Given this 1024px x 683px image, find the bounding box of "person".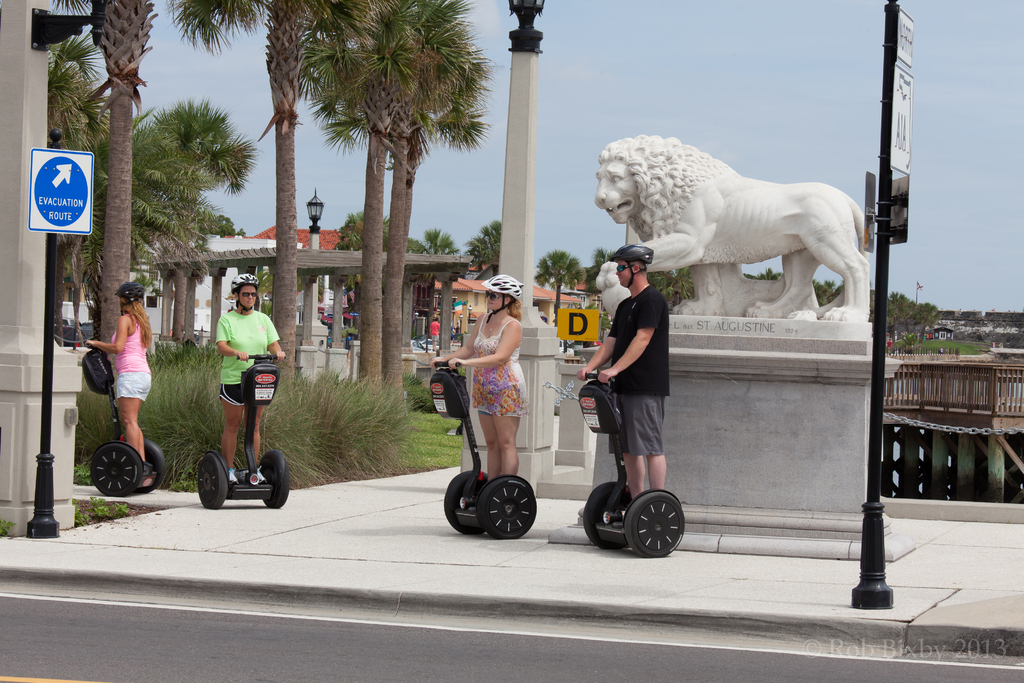
90 252 154 511.
